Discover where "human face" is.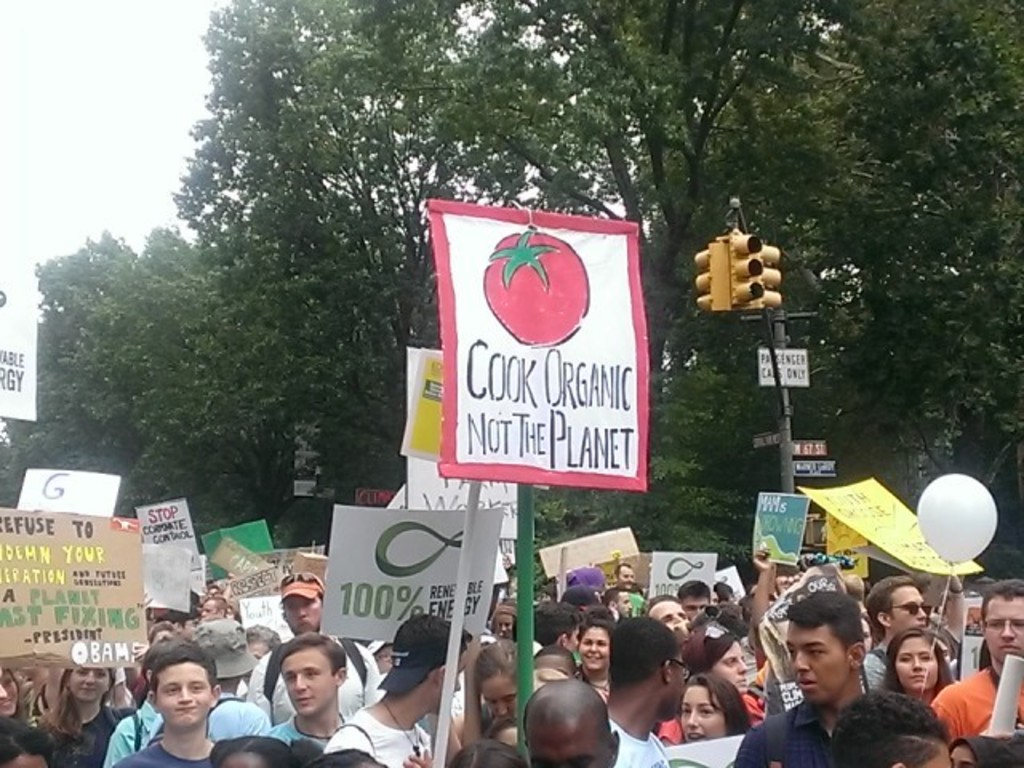
Discovered at pyautogui.locateOnScreen(984, 594, 1022, 662).
